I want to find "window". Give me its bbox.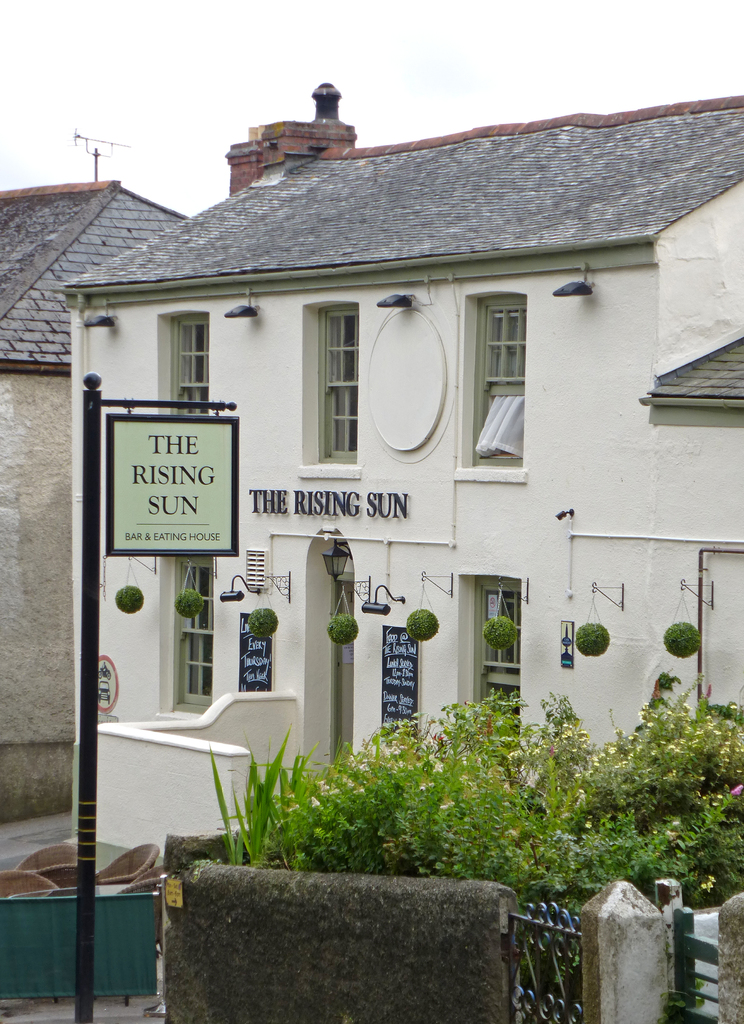
box(481, 295, 535, 477).
